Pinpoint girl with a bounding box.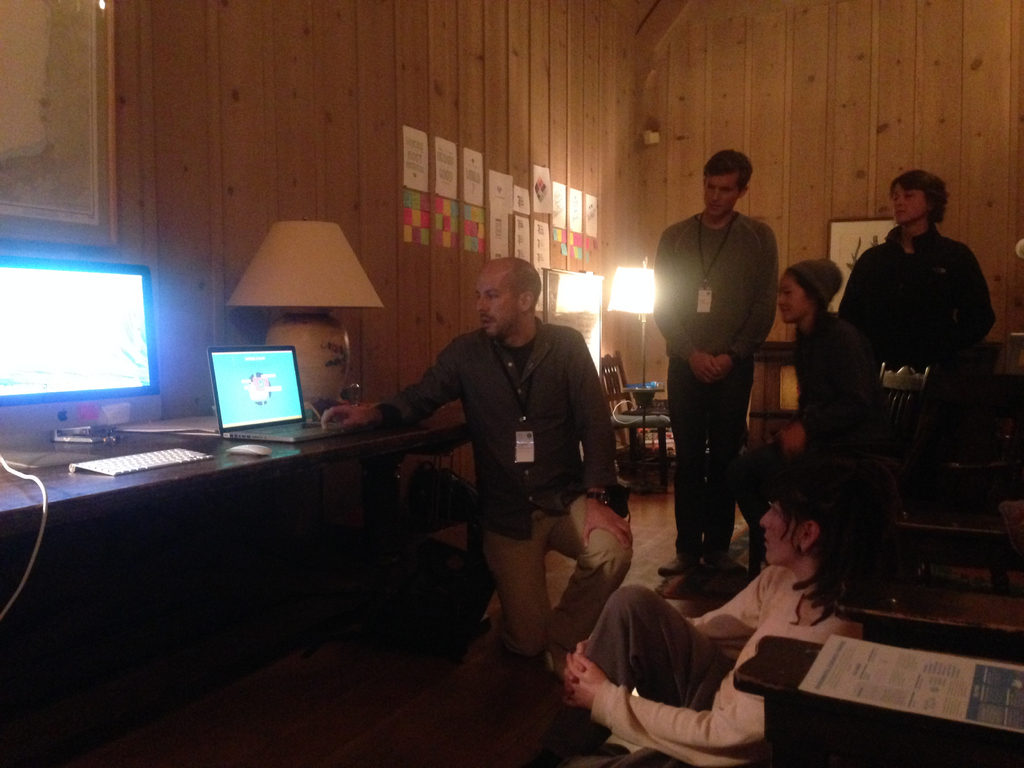
bbox=(726, 255, 894, 534).
